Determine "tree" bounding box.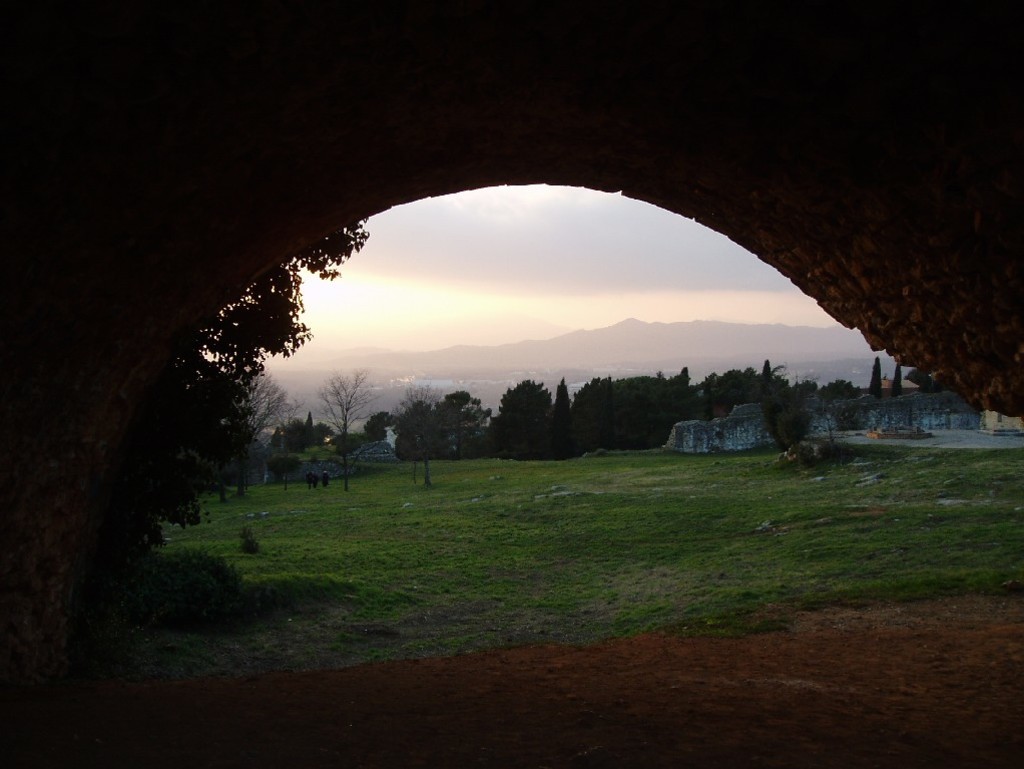
Determined: [444, 389, 493, 467].
